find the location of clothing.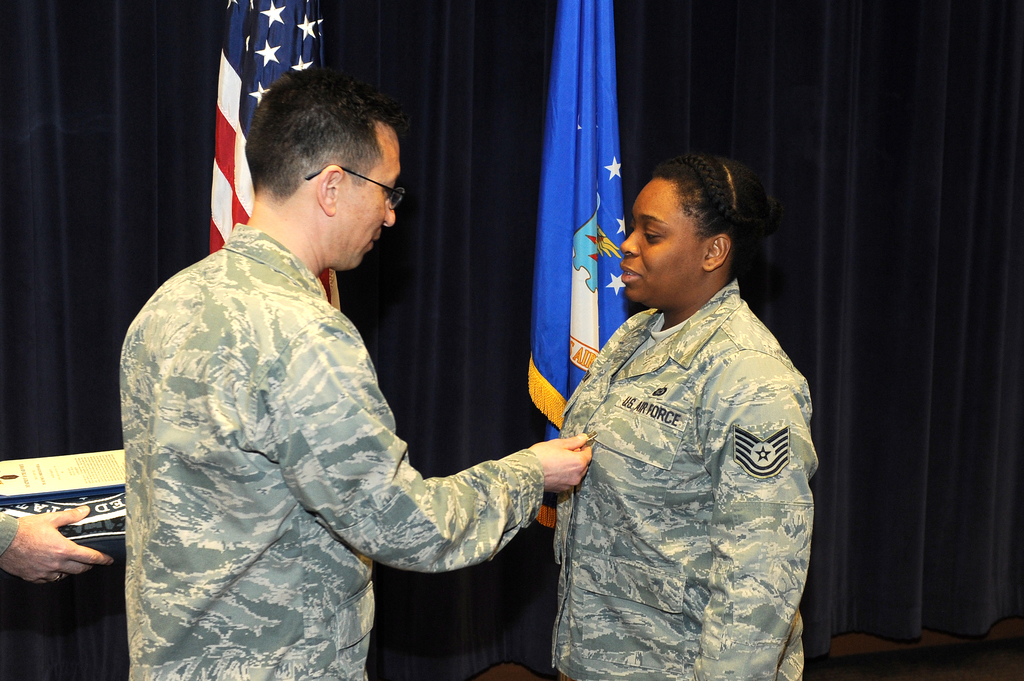
Location: [557, 276, 806, 680].
